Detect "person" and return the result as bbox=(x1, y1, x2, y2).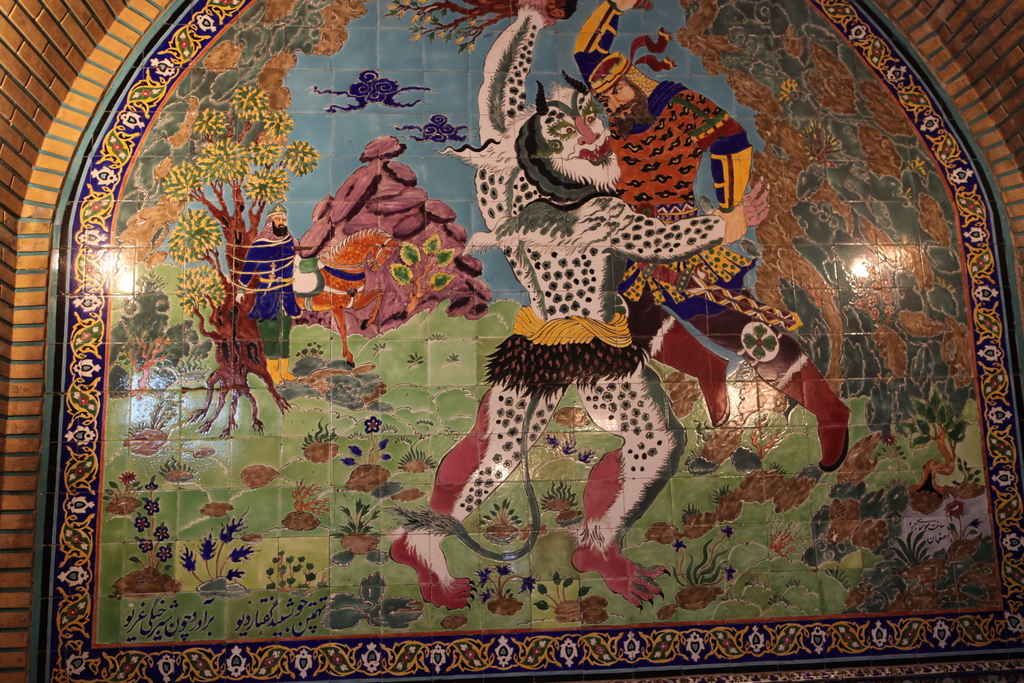
bbox=(594, 60, 849, 474).
